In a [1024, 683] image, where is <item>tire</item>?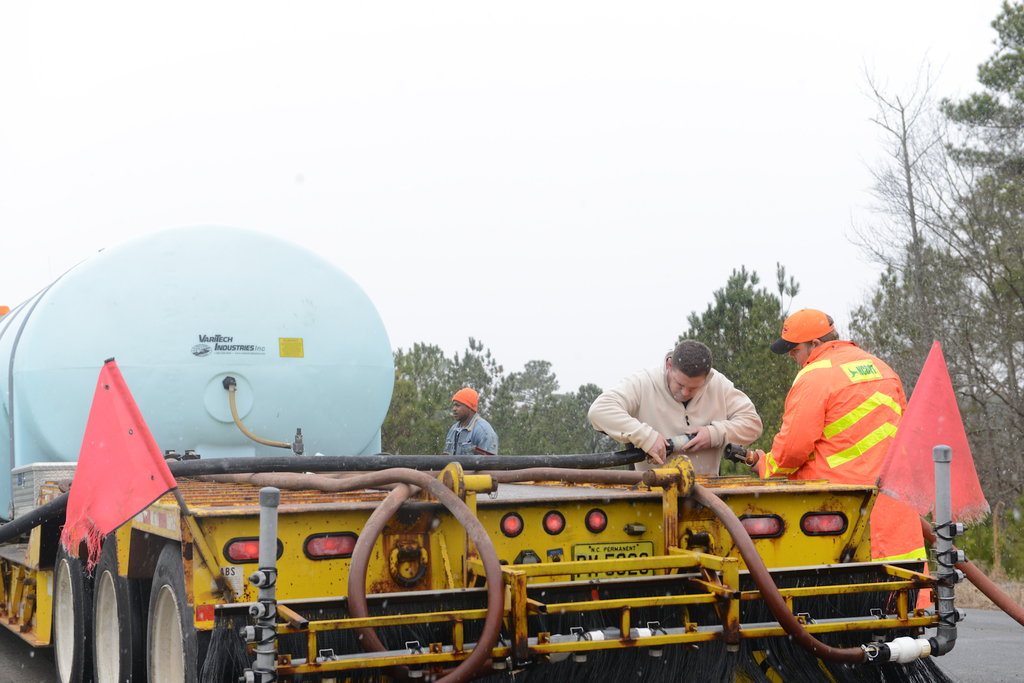
Rect(147, 543, 203, 682).
